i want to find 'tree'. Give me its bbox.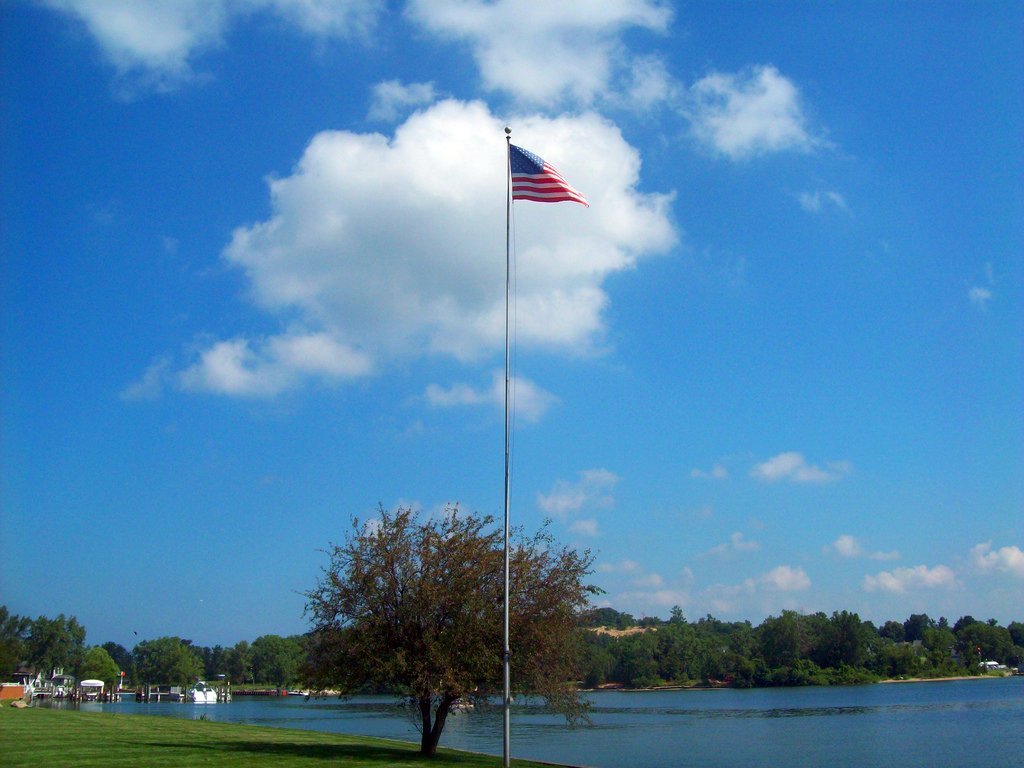
{"x1": 0, "y1": 604, "x2": 32, "y2": 679}.
